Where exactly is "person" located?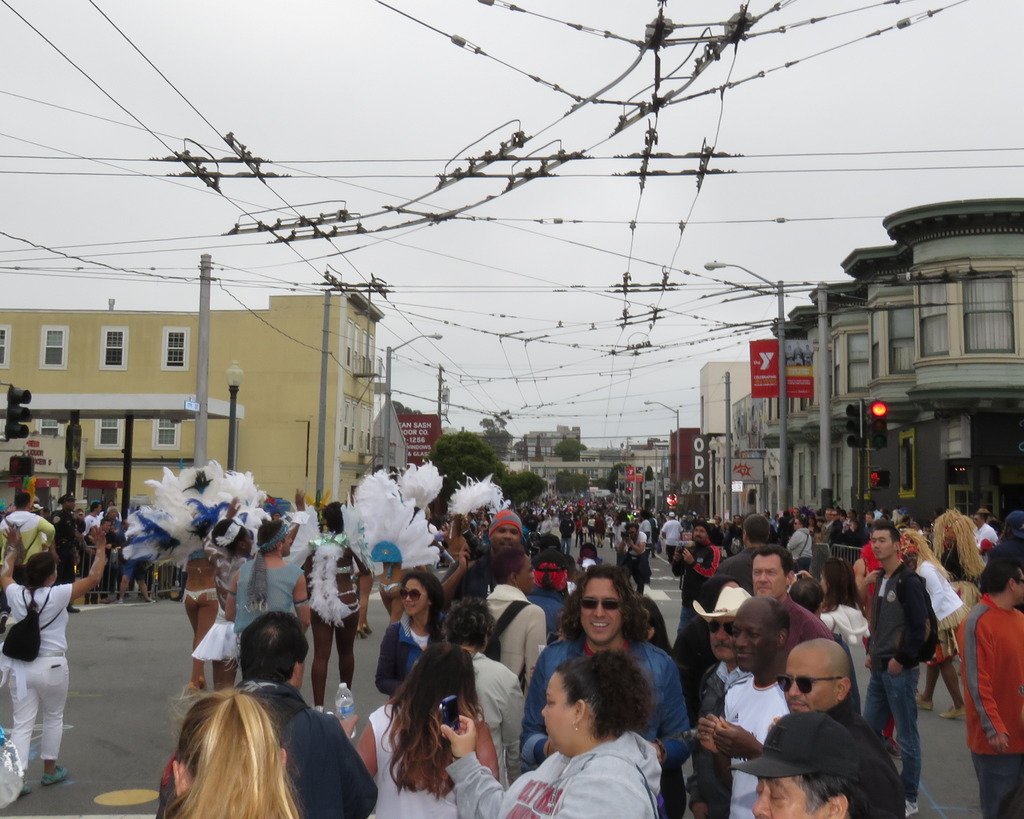
Its bounding box is box(870, 510, 956, 788).
